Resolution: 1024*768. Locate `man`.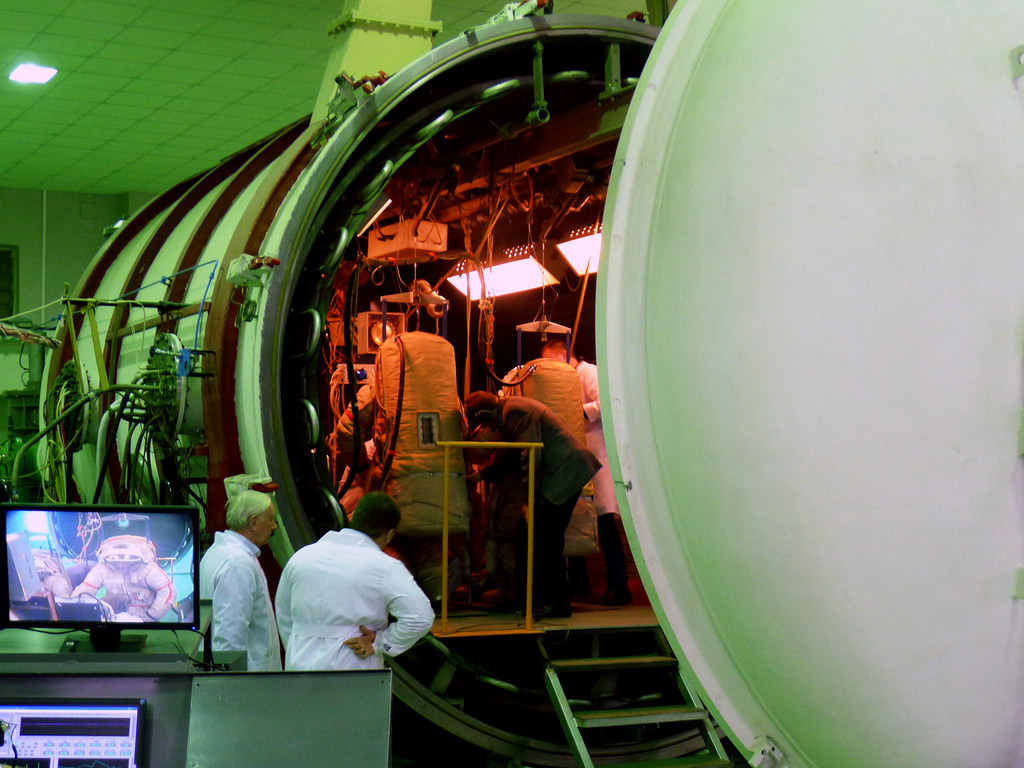
249/510/427/677.
